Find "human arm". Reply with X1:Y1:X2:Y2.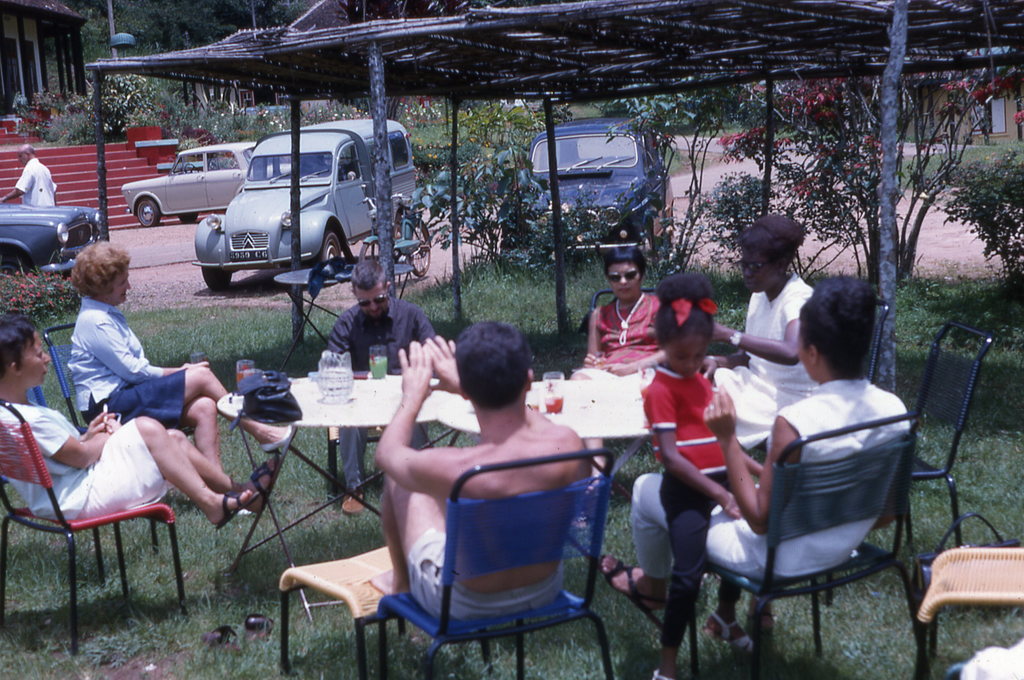
370:343:465:495.
